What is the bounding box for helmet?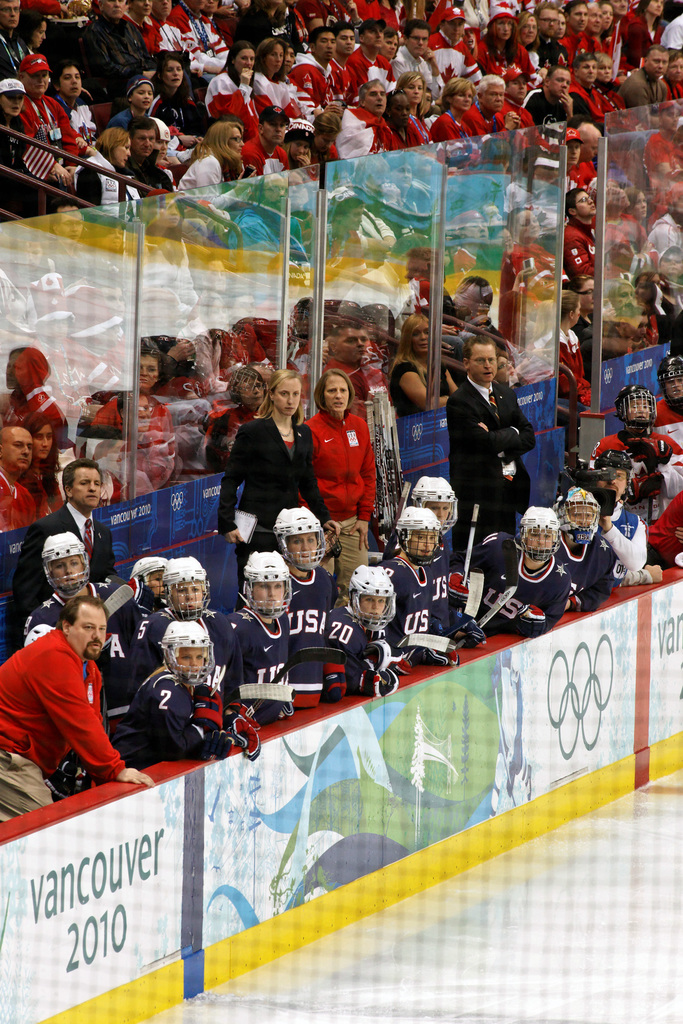
detection(520, 502, 568, 559).
